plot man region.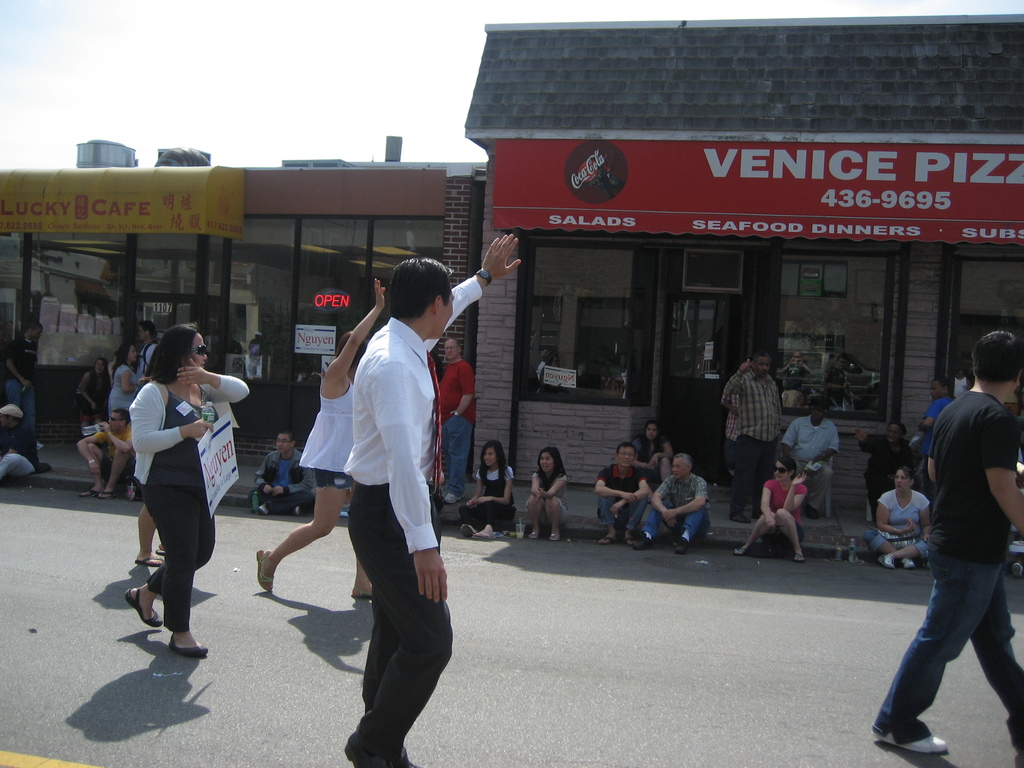
Plotted at pyautogui.locateOnScreen(75, 410, 132, 500).
